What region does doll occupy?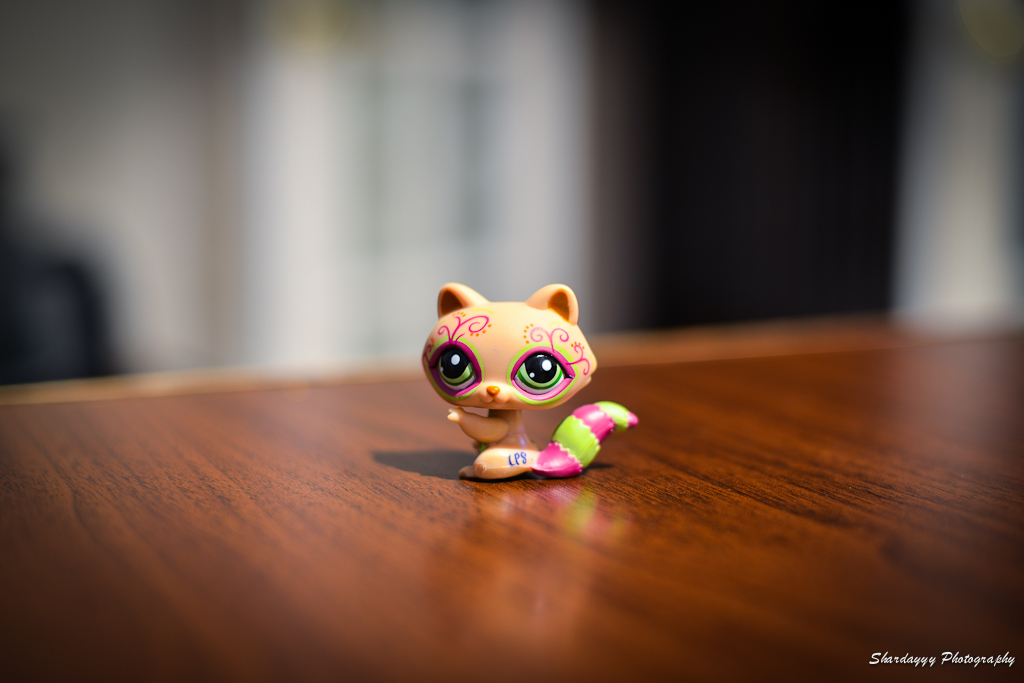
bbox=(417, 271, 646, 481).
